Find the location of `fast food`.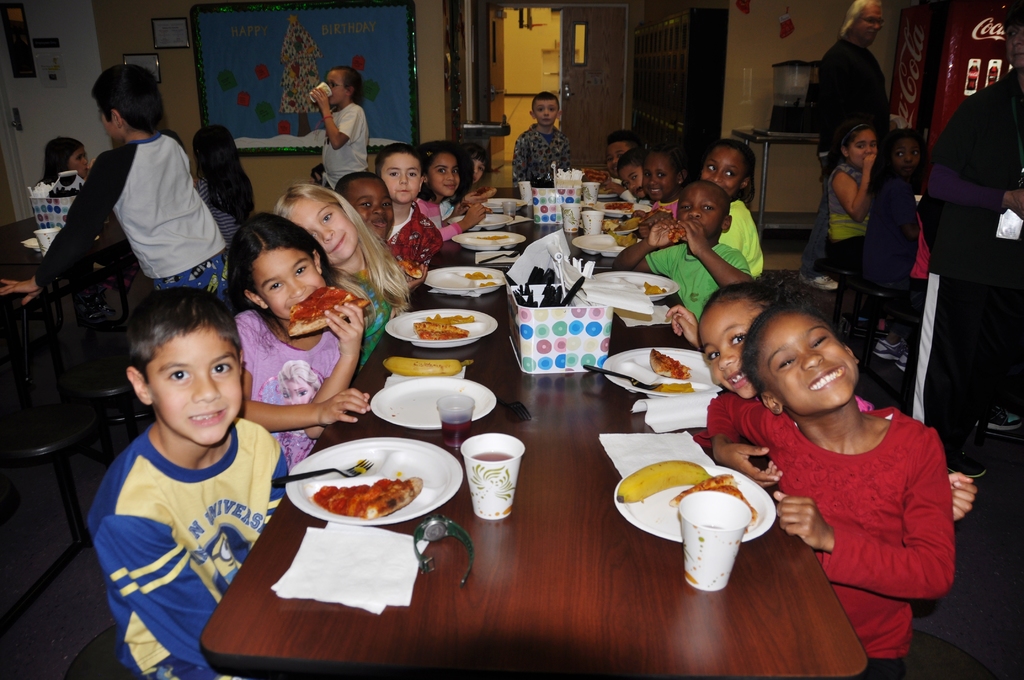
Location: (x1=669, y1=472, x2=758, y2=530).
